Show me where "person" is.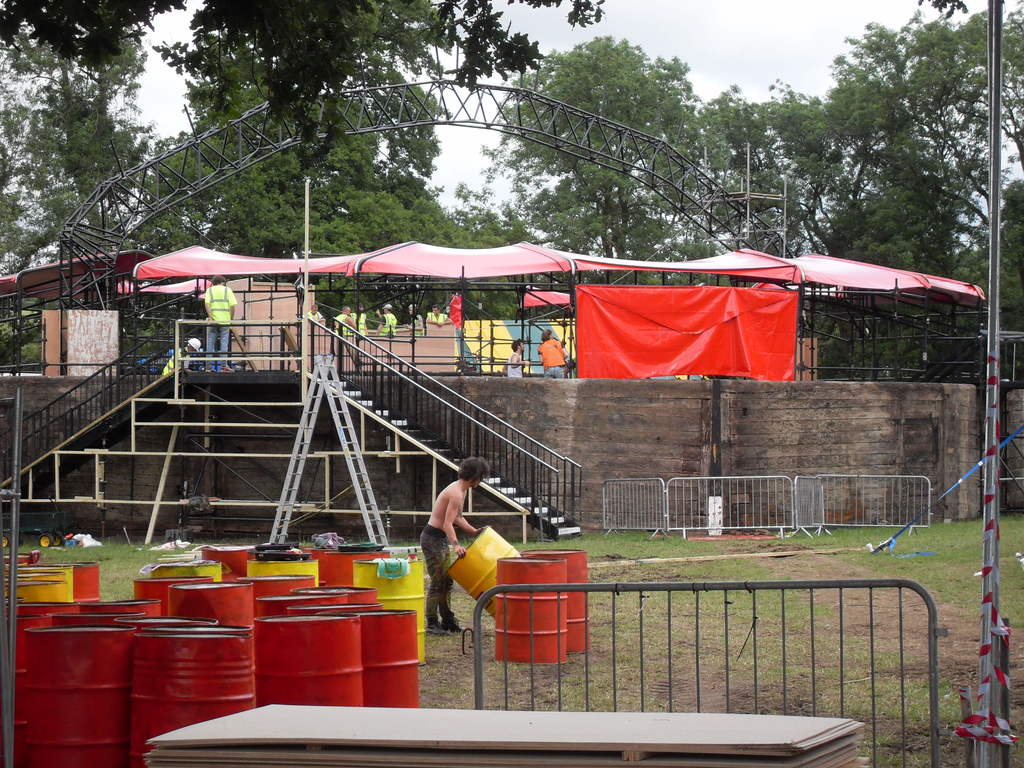
"person" is at pyautogui.locateOnScreen(404, 303, 424, 339).
